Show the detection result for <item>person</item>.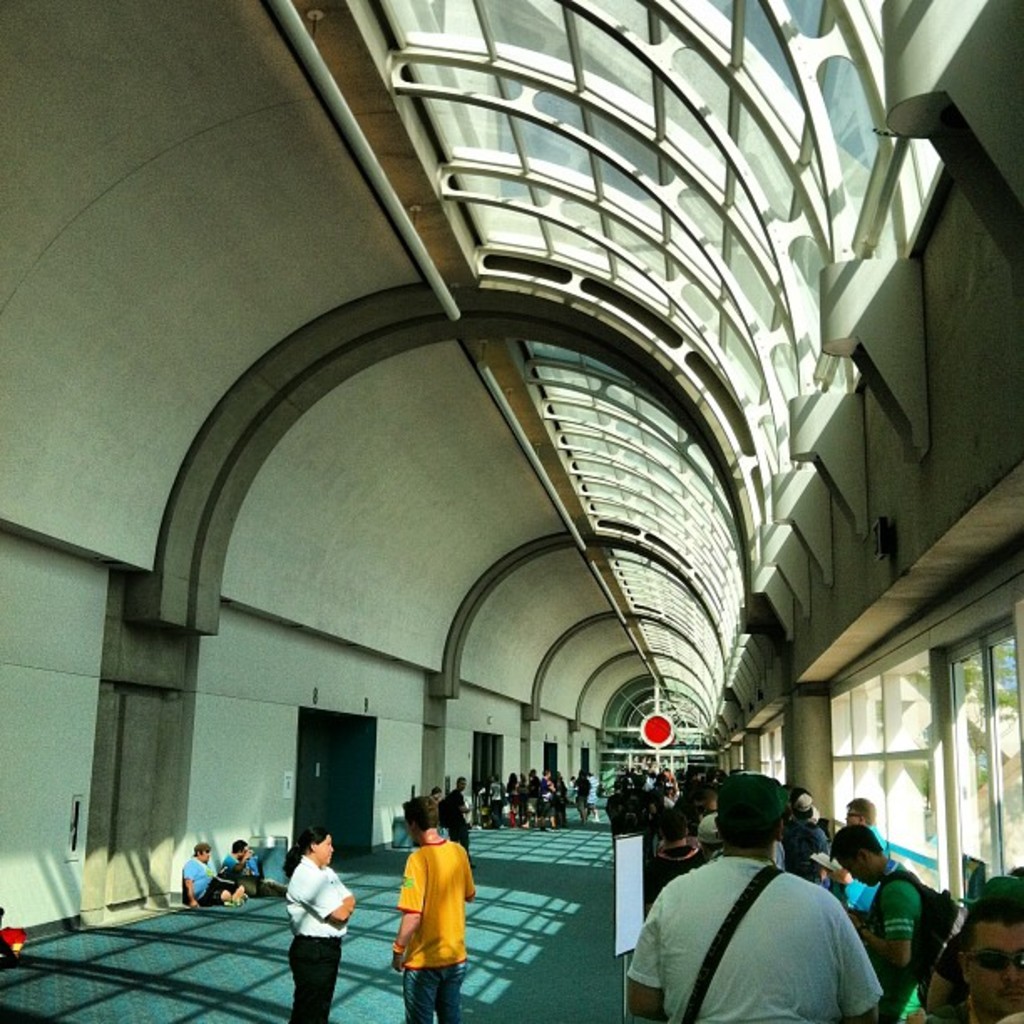
<region>214, 833, 281, 892</region>.
